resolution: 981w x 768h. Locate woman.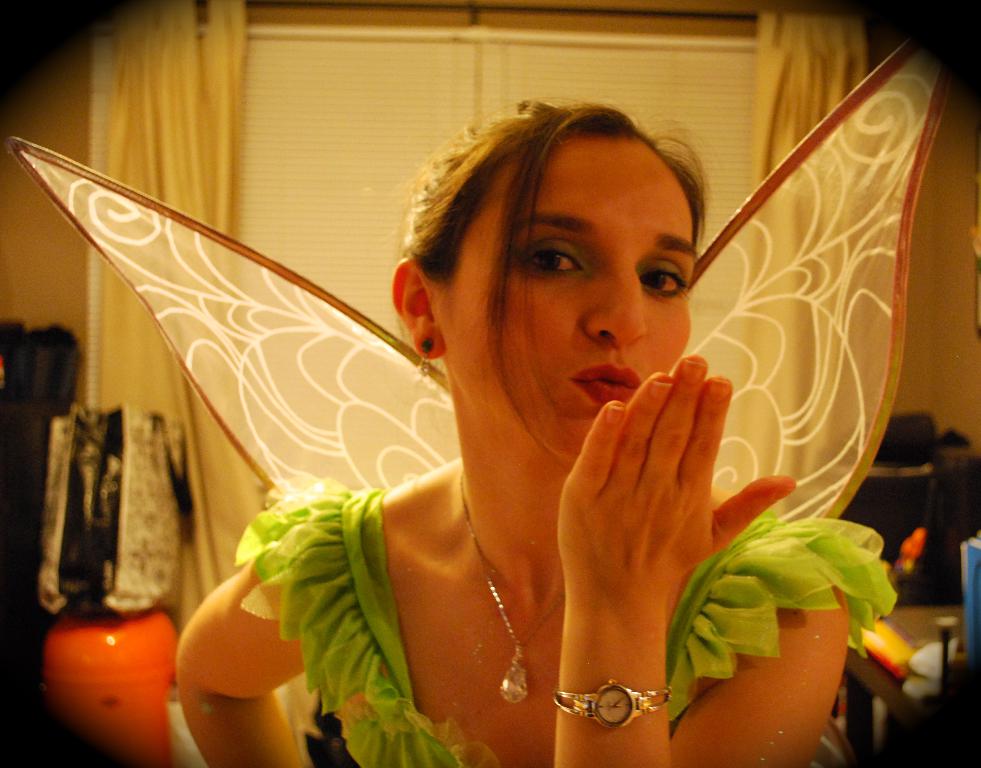
<bbox>330, 115, 776, 745</bbox>.
